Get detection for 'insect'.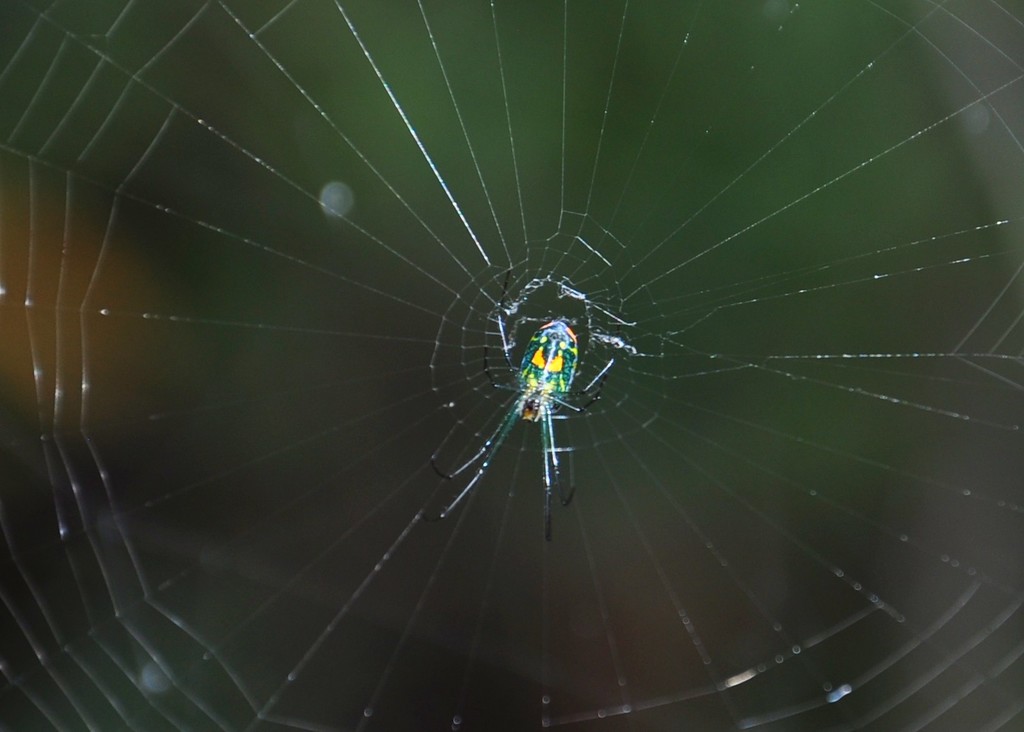
Detection: <region>421, 263, 620, 555</region>.
